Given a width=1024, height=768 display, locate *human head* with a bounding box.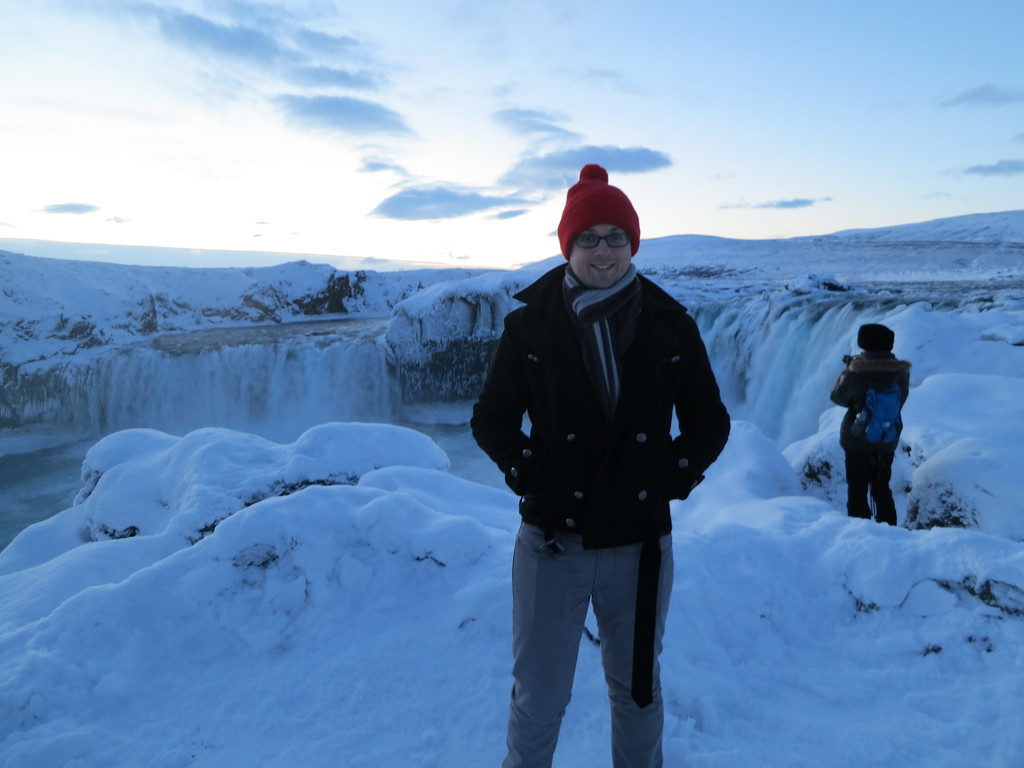
Located: box(559, 181, 644, 290).
